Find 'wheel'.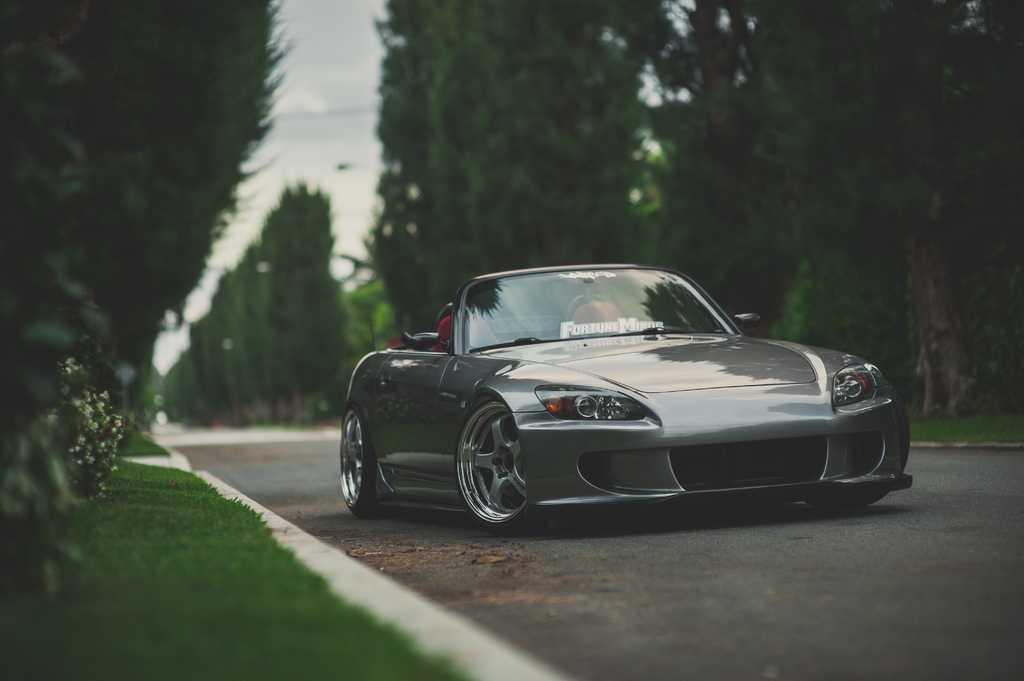
<region>465, 405, 535, 529</region>.
